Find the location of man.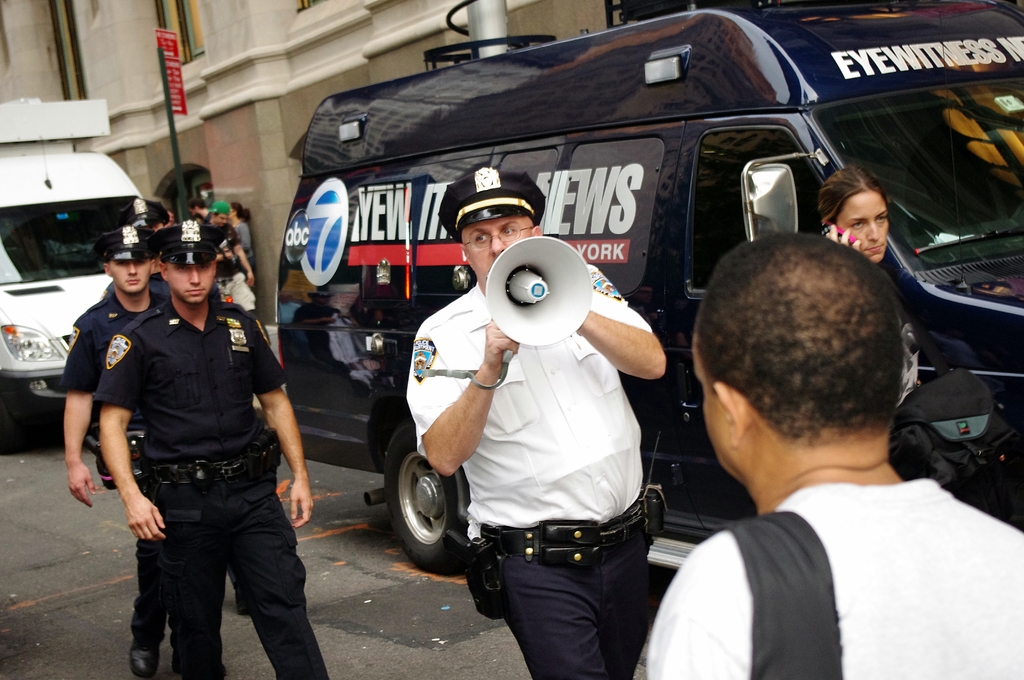
Location: [60, 228, 166, 679].
